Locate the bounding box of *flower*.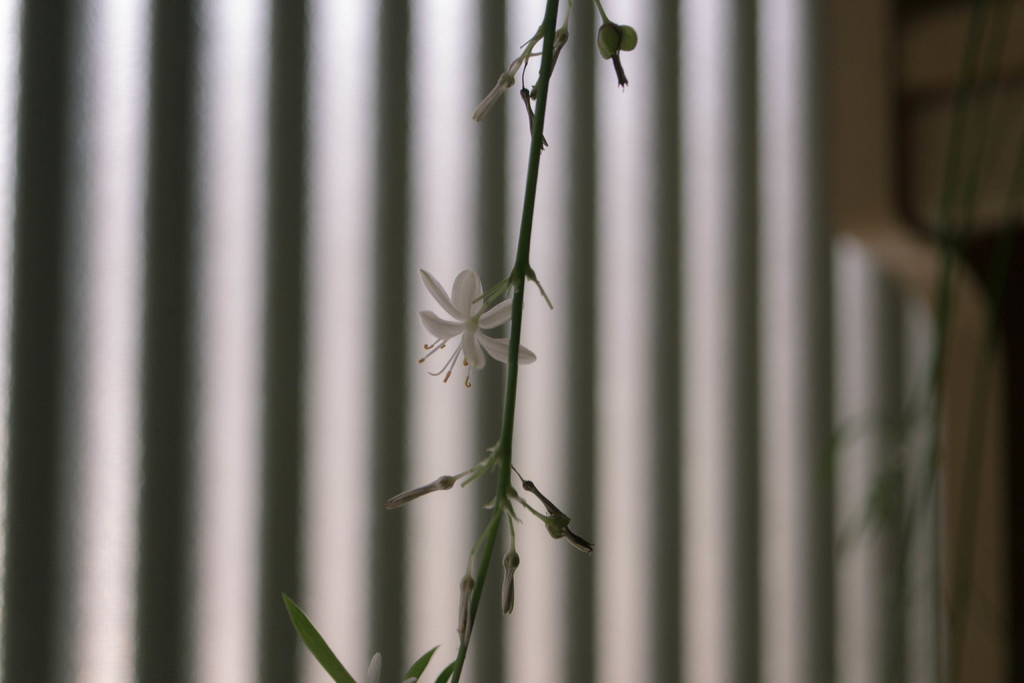
Bounding box: <bbox>413, 255, 532, 398</bbox>.
